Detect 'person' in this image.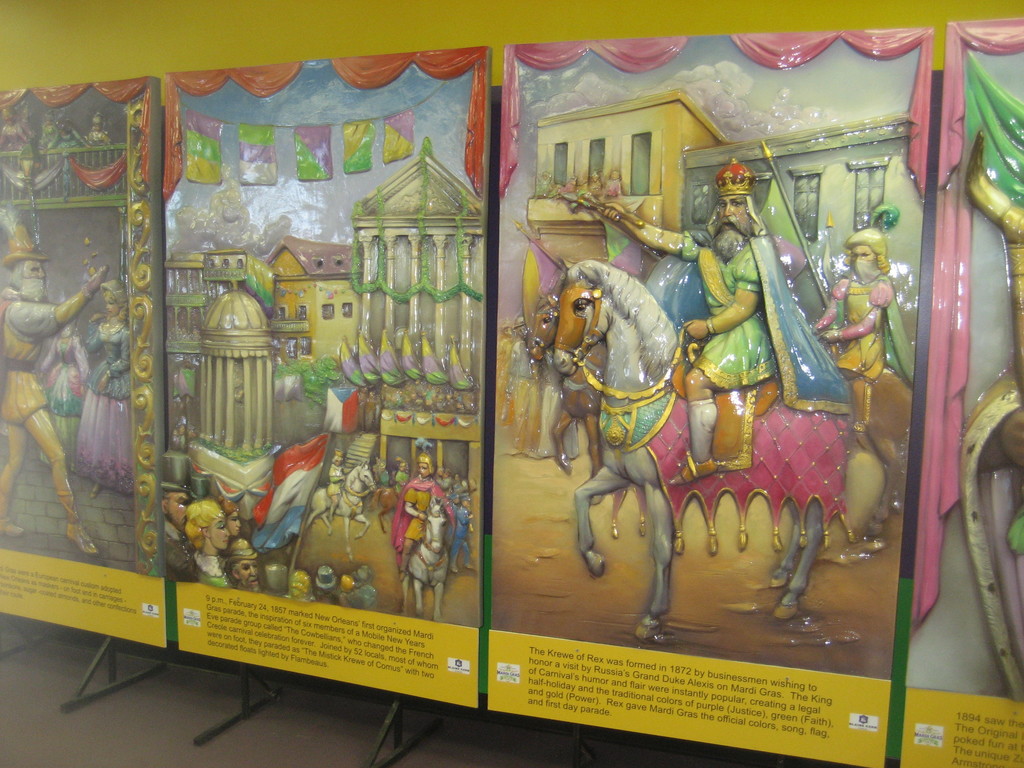
Detection: l=178, t=497, r=223, b=595.
